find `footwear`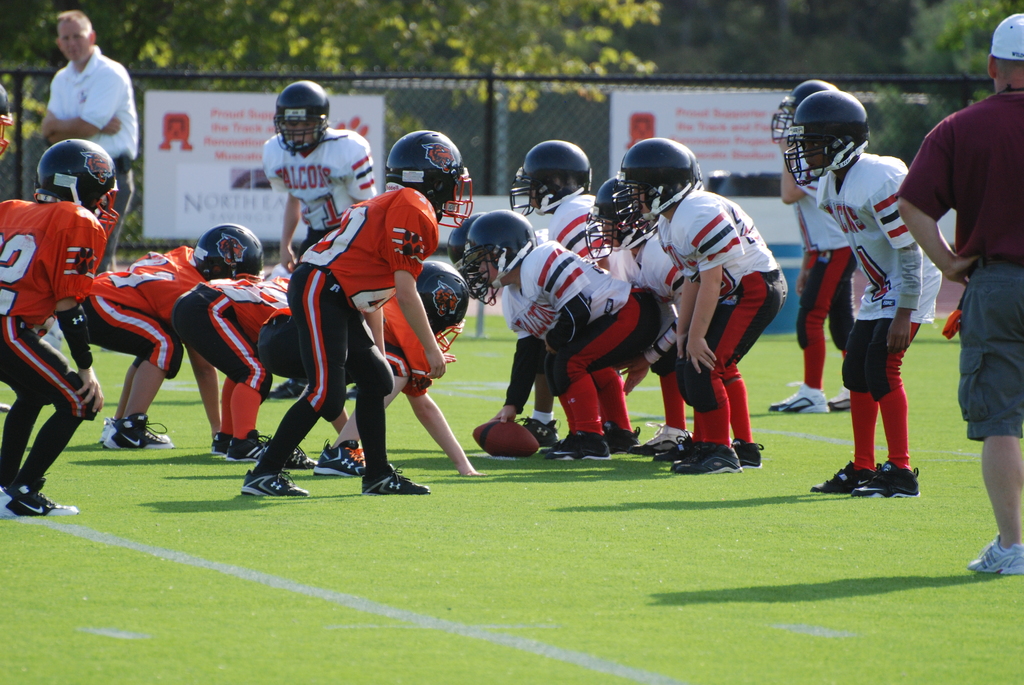
(left=311, top=437, right=394, bottom=478)
